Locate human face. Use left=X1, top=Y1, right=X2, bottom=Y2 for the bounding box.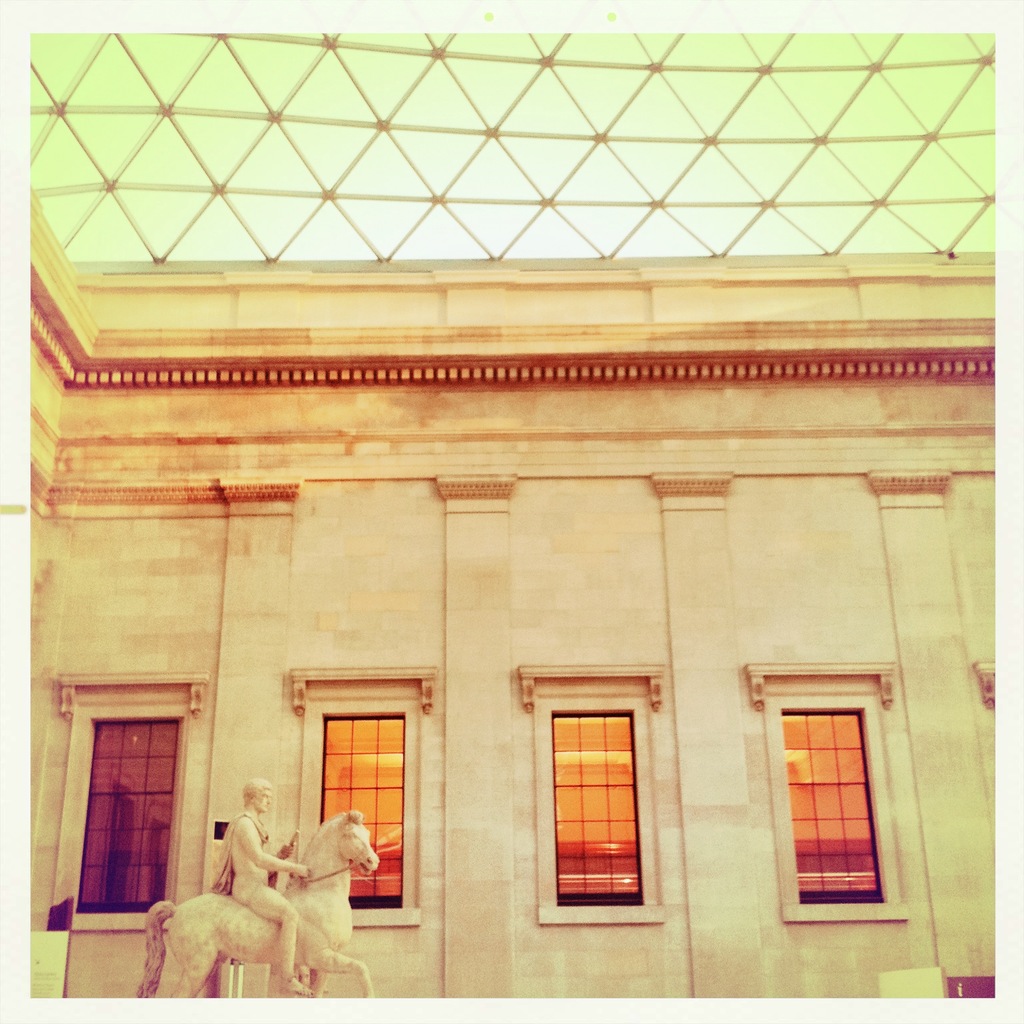
left=255, top=788, right=271, bottom=812.
